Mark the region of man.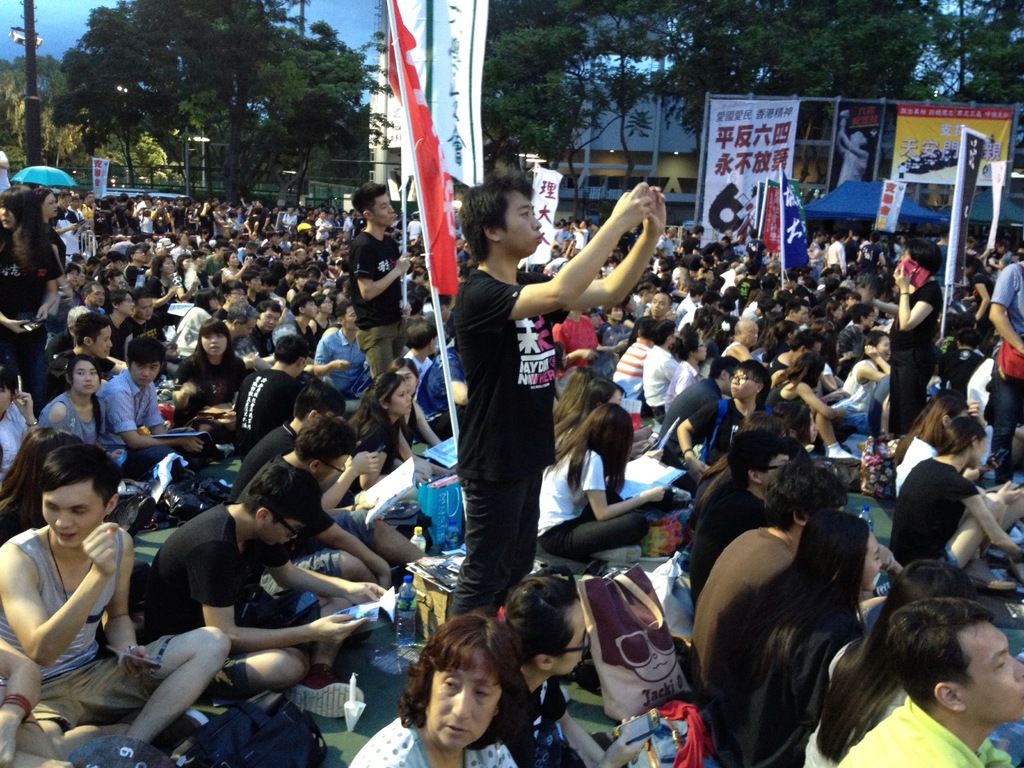
Region: (x1=652, y1=358, x2=742, y2=441).
